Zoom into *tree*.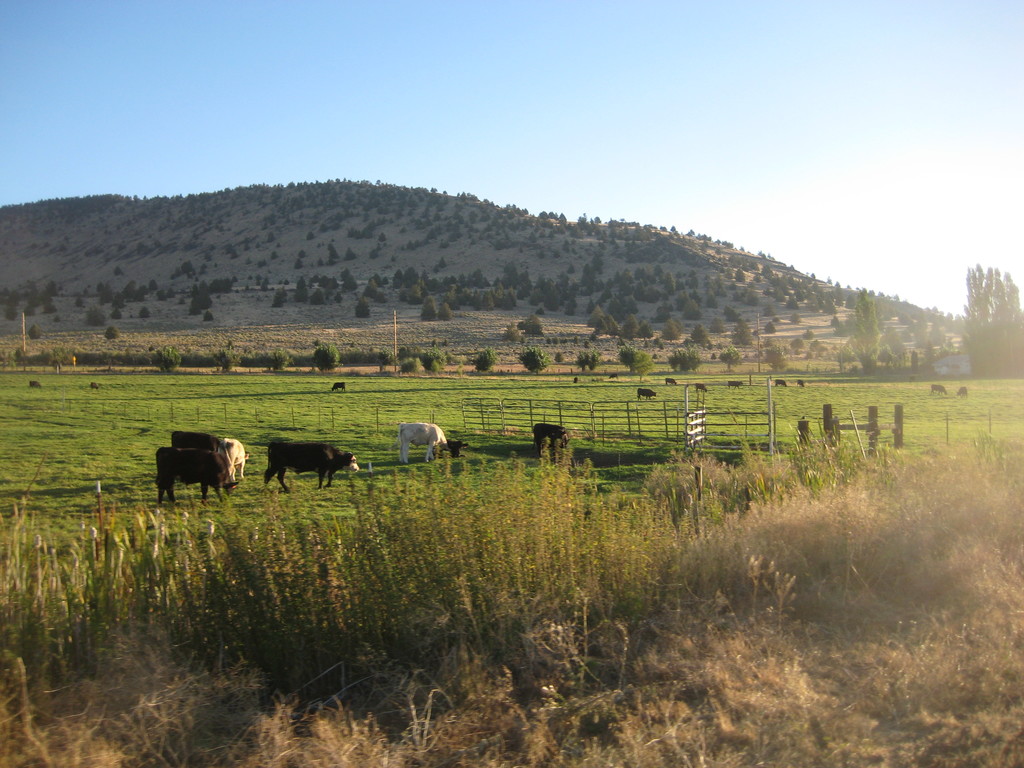
Zoom target: pyautogui.locateOnScreen(323, 348, 340, 370).
